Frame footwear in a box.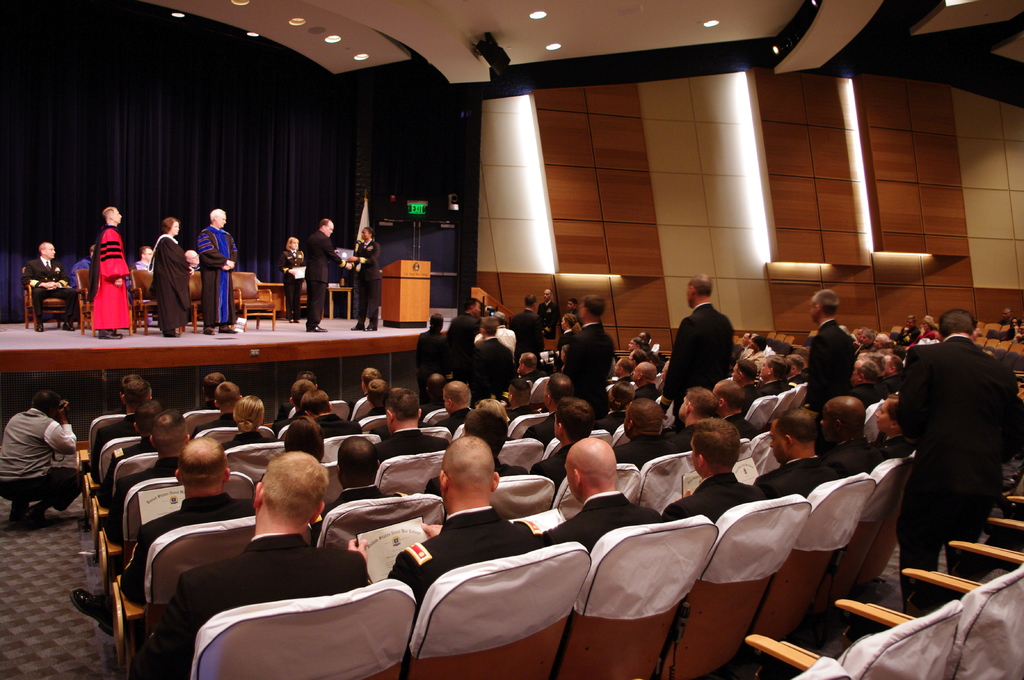
x1=22 y1=509 x2=49 y2=526.
